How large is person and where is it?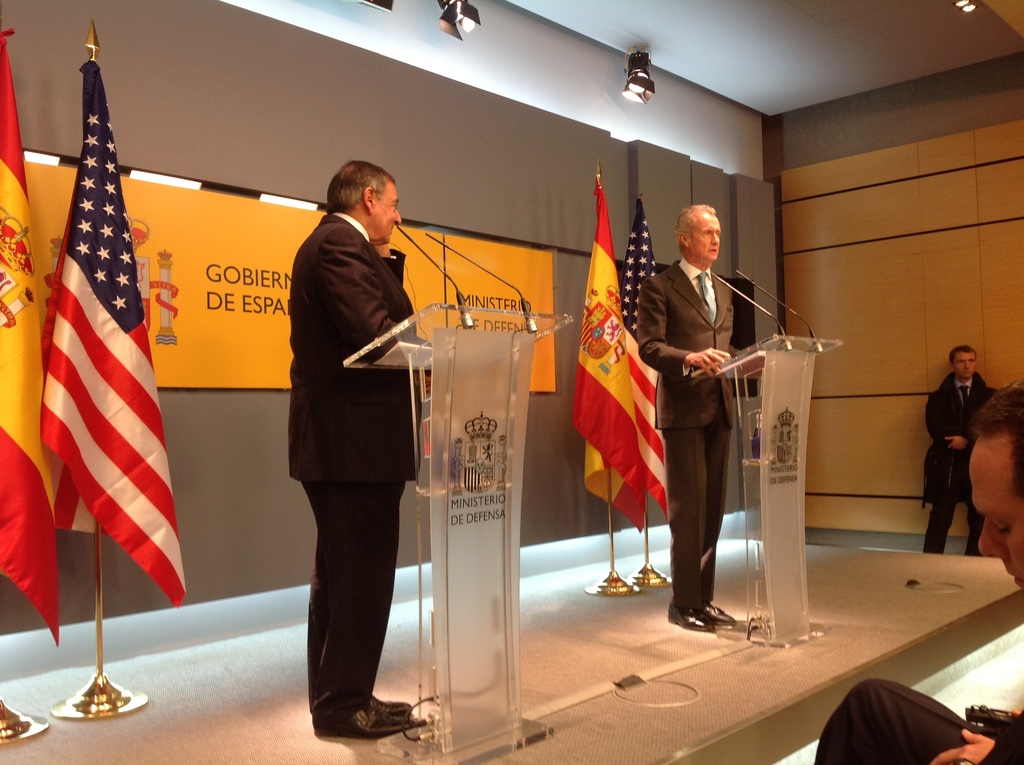
Bounding box: (left=289, top=159, right=431, bottom=742).
